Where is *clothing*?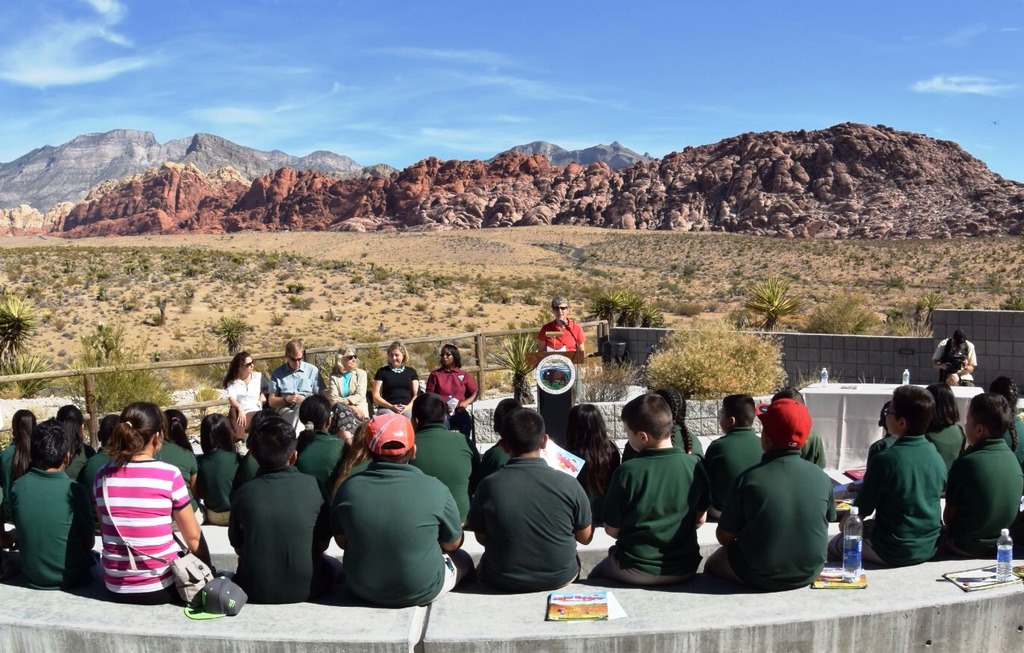
[0, 461, 98, 594].
